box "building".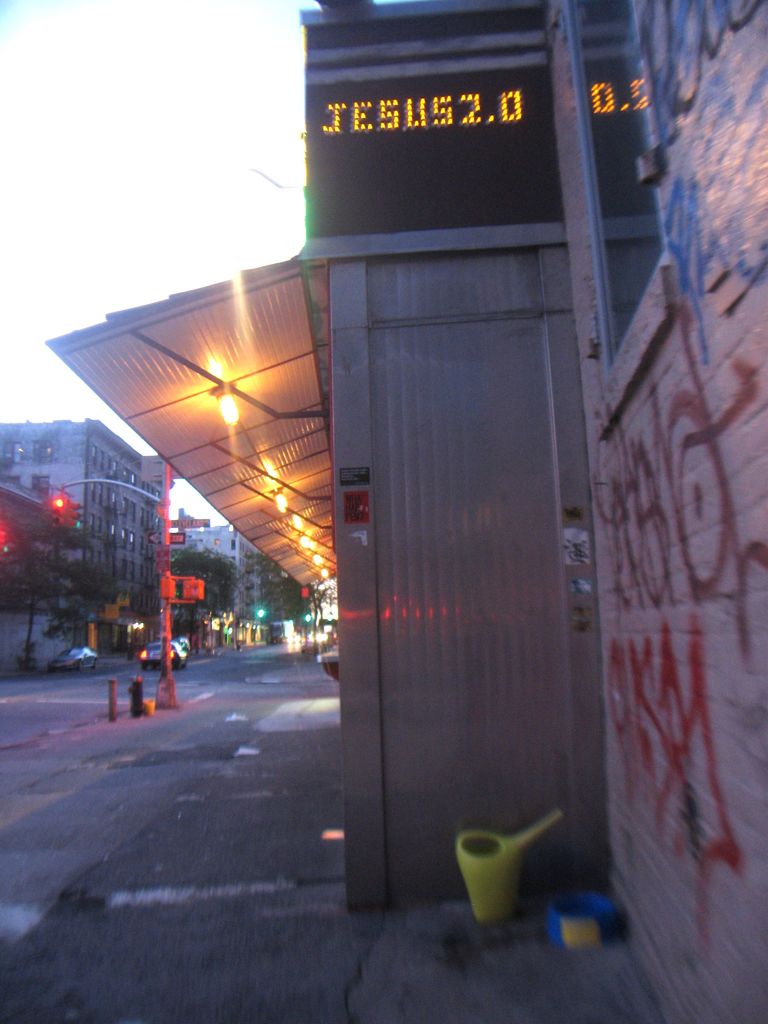
[x1=302, y1=0, x2=767, y2=1023].
